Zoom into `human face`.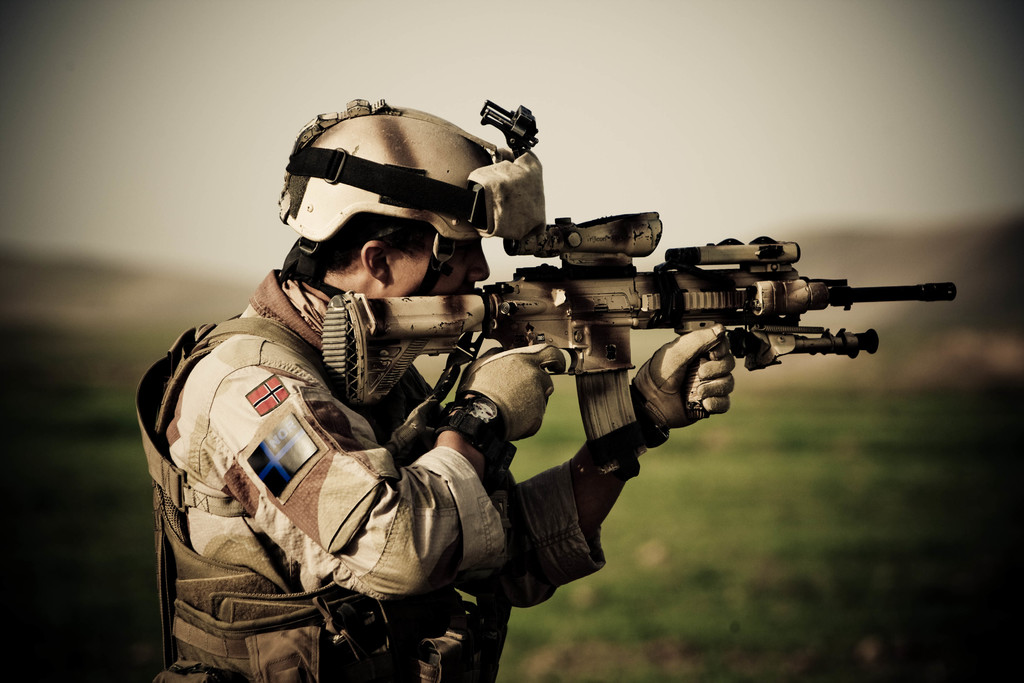
Zoom target: bbox=[390, 231, 491, 294].
